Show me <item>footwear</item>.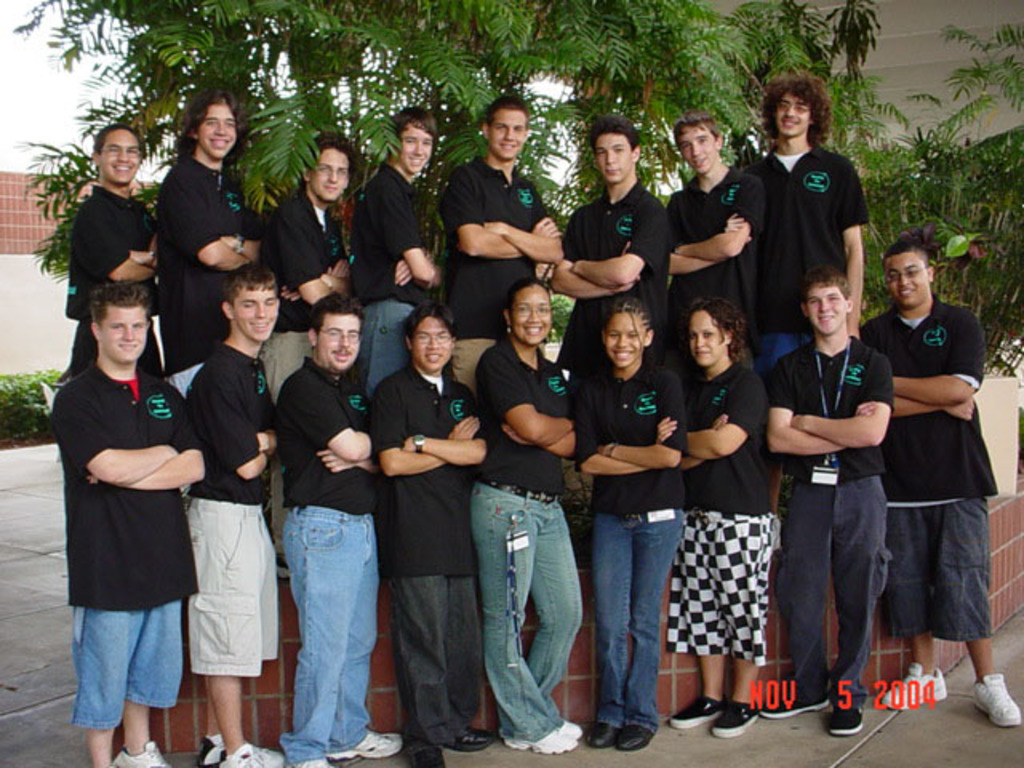
<item>footwear</item> is here: x1=611, y1=723, x2=656, y2=742.
